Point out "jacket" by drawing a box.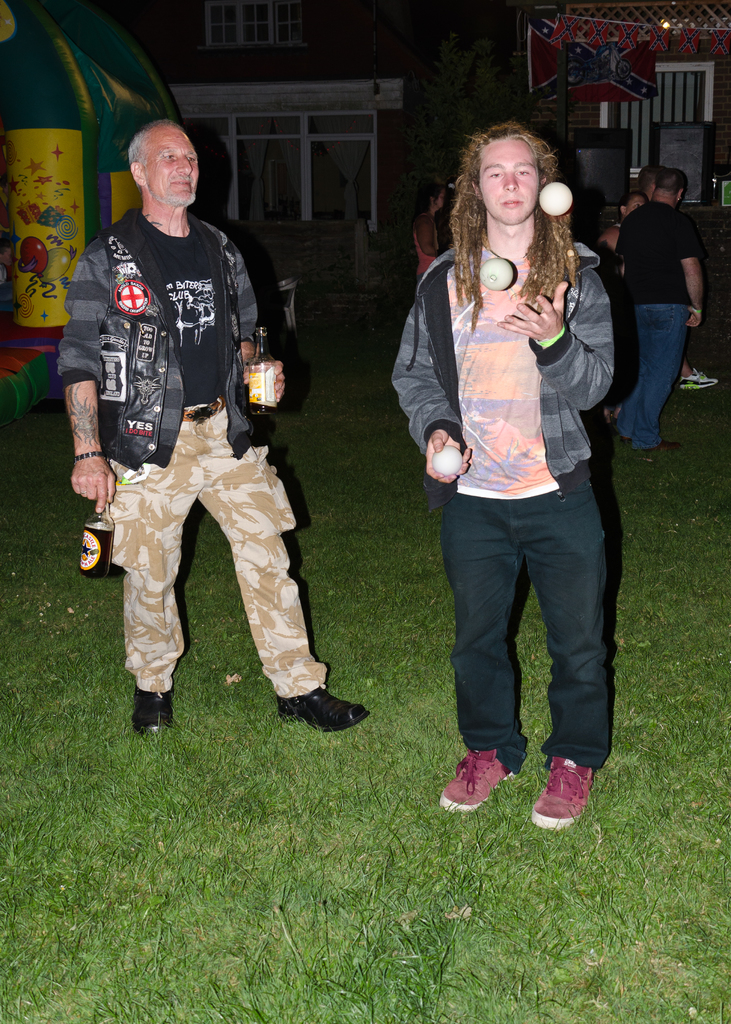
<region>394, 234, 625, 460</region>.
